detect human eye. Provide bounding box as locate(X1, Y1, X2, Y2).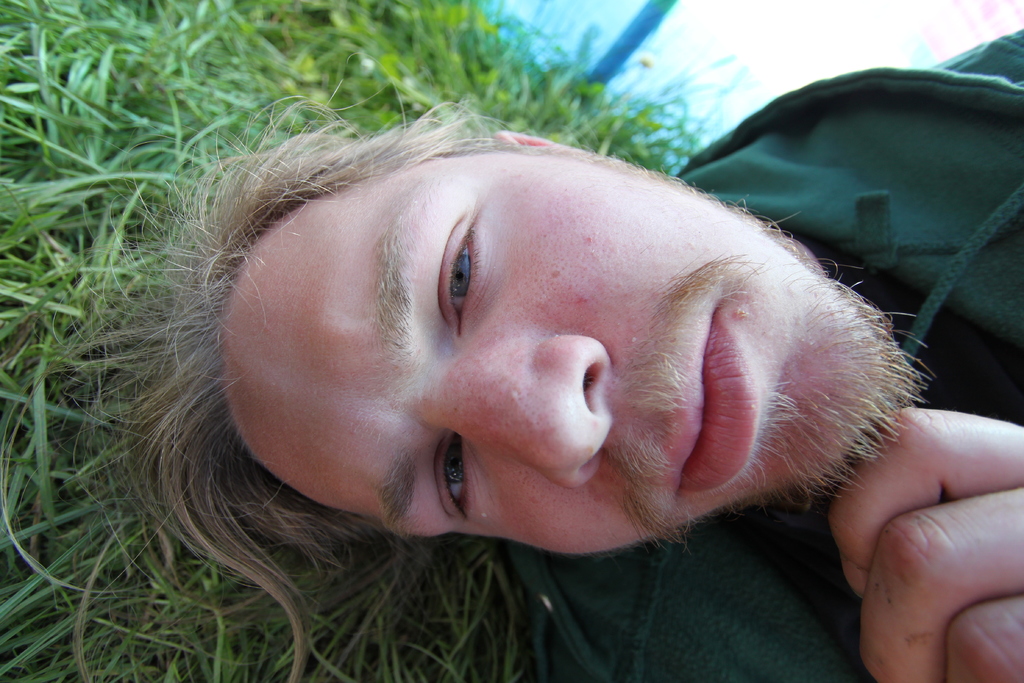
locate(432, 232, 486, 329).
